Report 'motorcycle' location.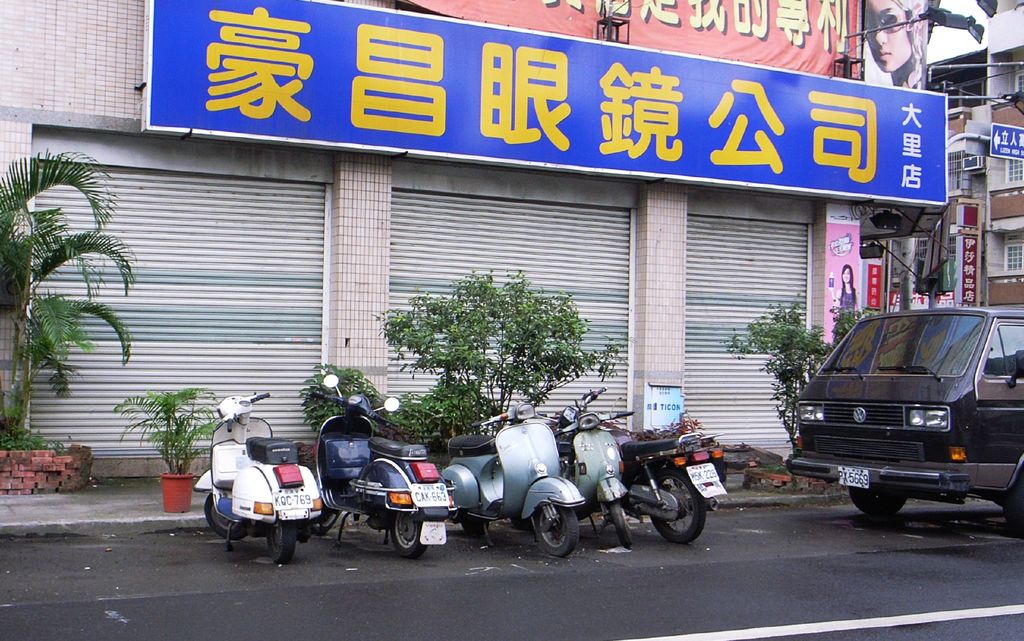
Report: <bbox>196, 425, 326, 569</bbox>.
